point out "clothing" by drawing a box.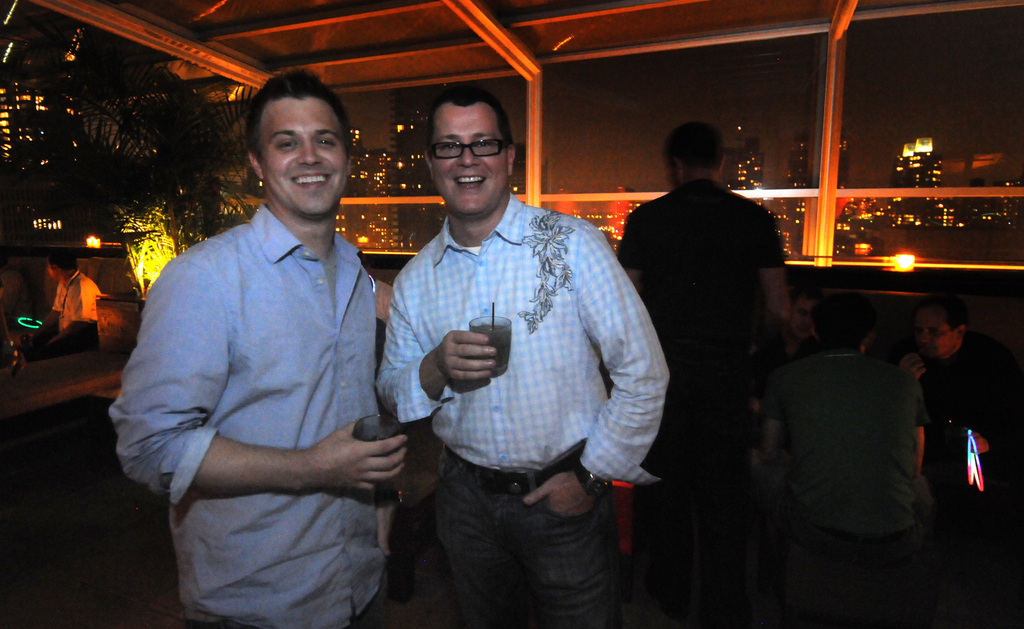
bbox(923, 323, 1016, 546).
